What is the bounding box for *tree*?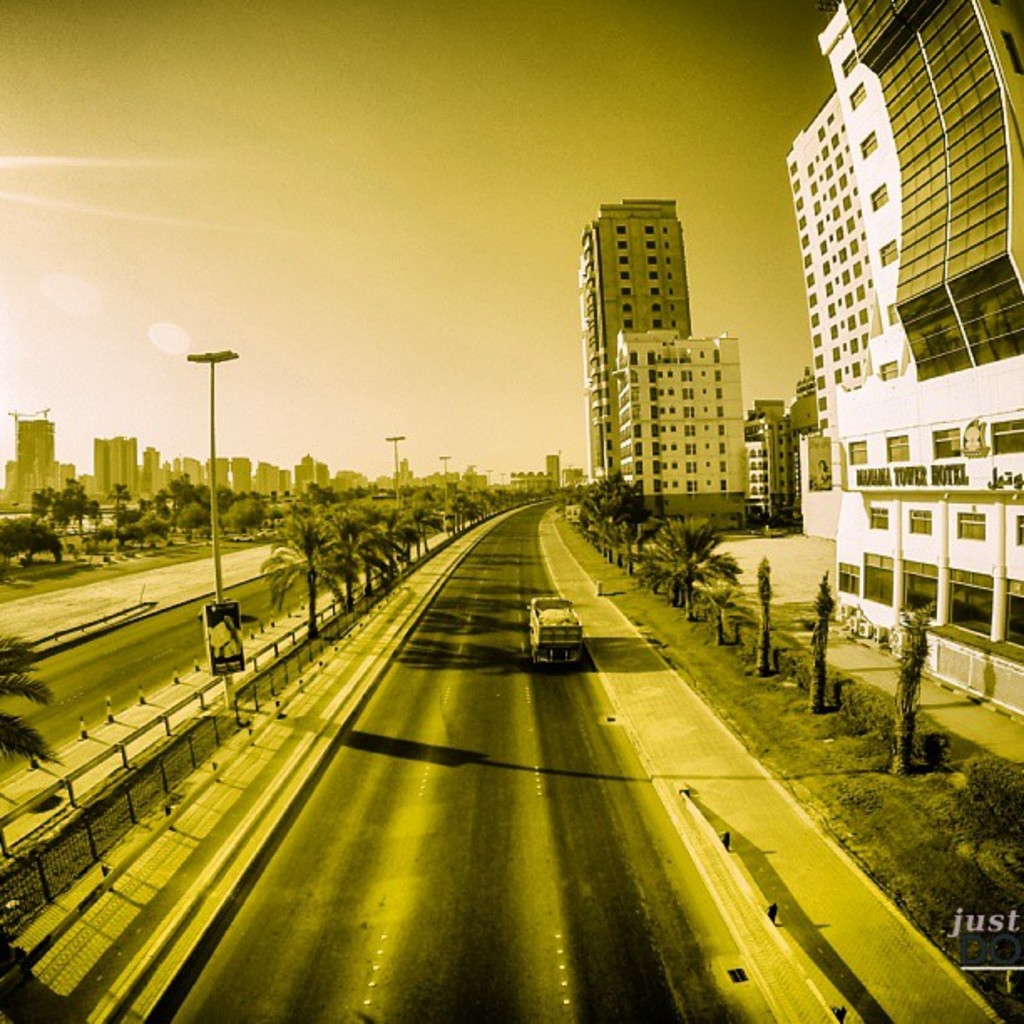
select_region(0, 627, 62, 766).
